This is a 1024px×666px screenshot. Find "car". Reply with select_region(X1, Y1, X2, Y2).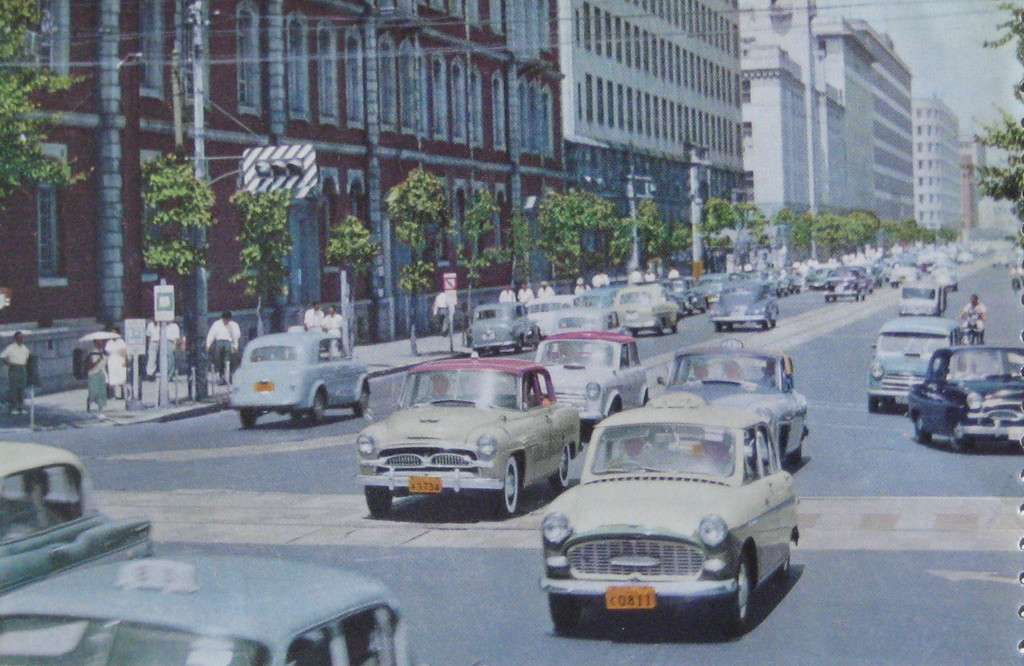
select_region(228, 334, 365, 425).
